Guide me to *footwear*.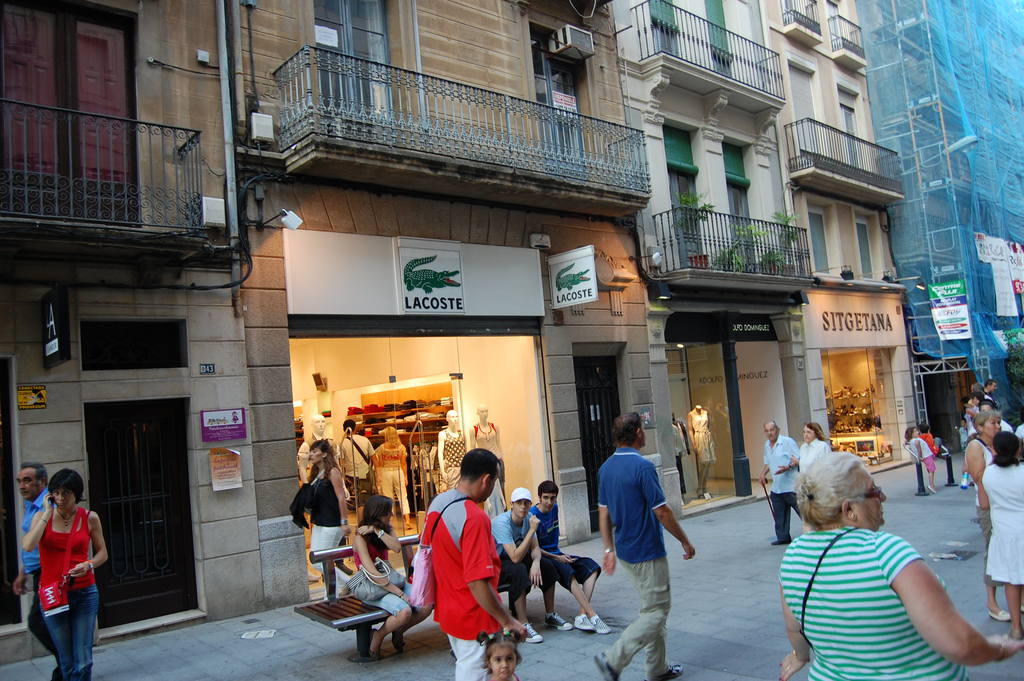
Guidance: [x1=693, y1=486, x2=702, y2=500].
